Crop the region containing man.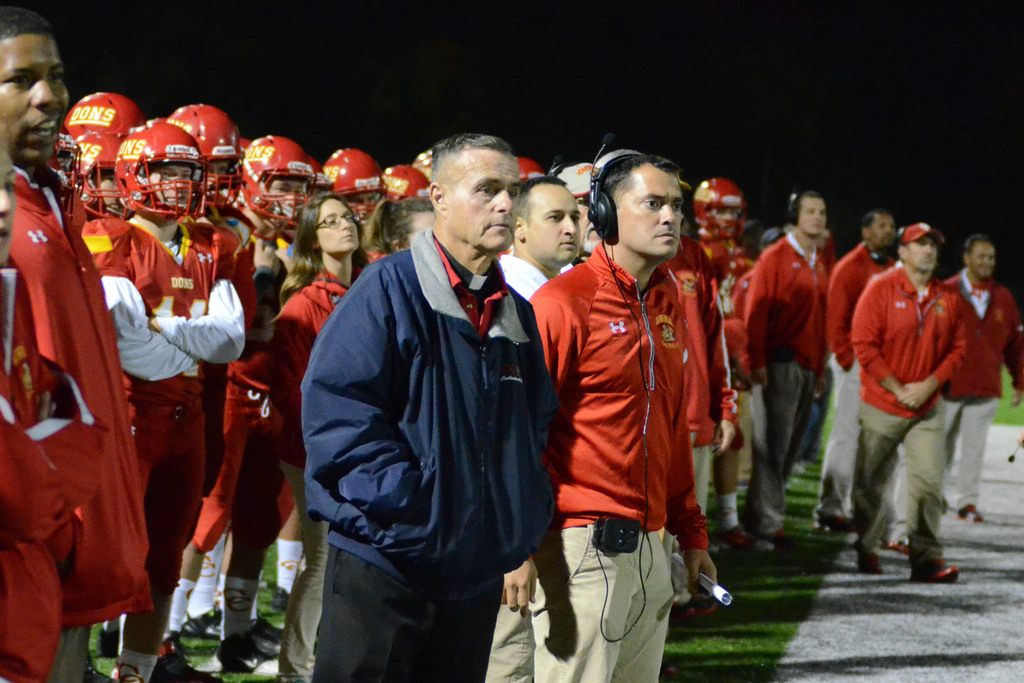
Crop region: [302,119,559,682].
